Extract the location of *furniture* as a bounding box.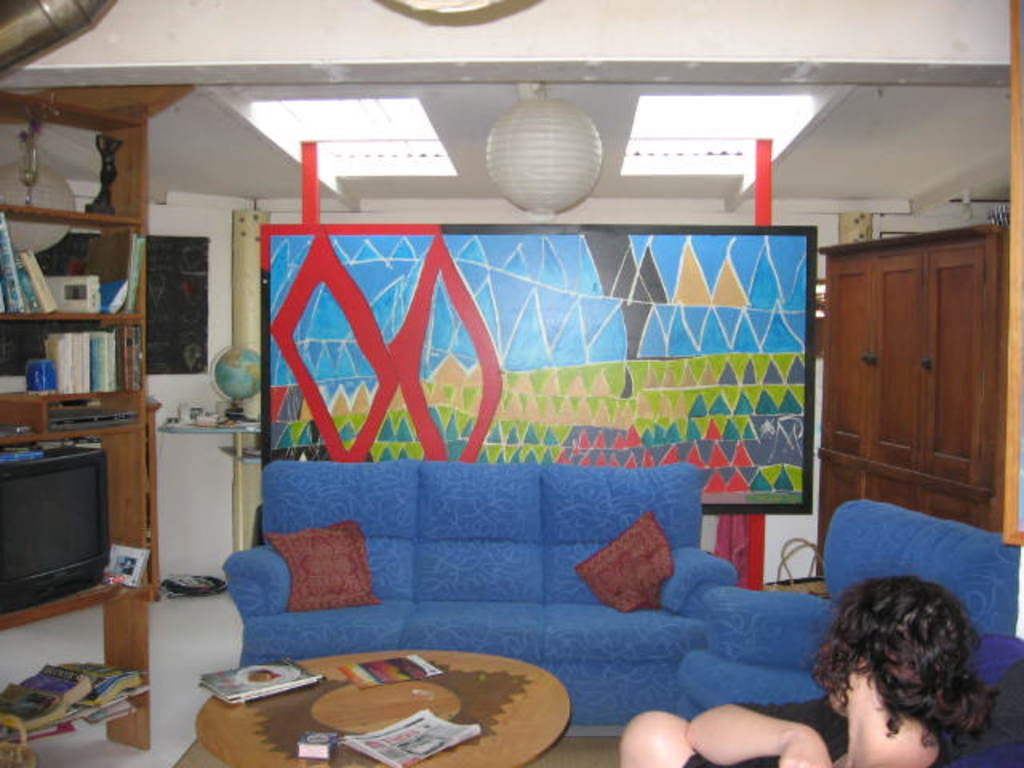
crop(675, 501, 1021, 722).
